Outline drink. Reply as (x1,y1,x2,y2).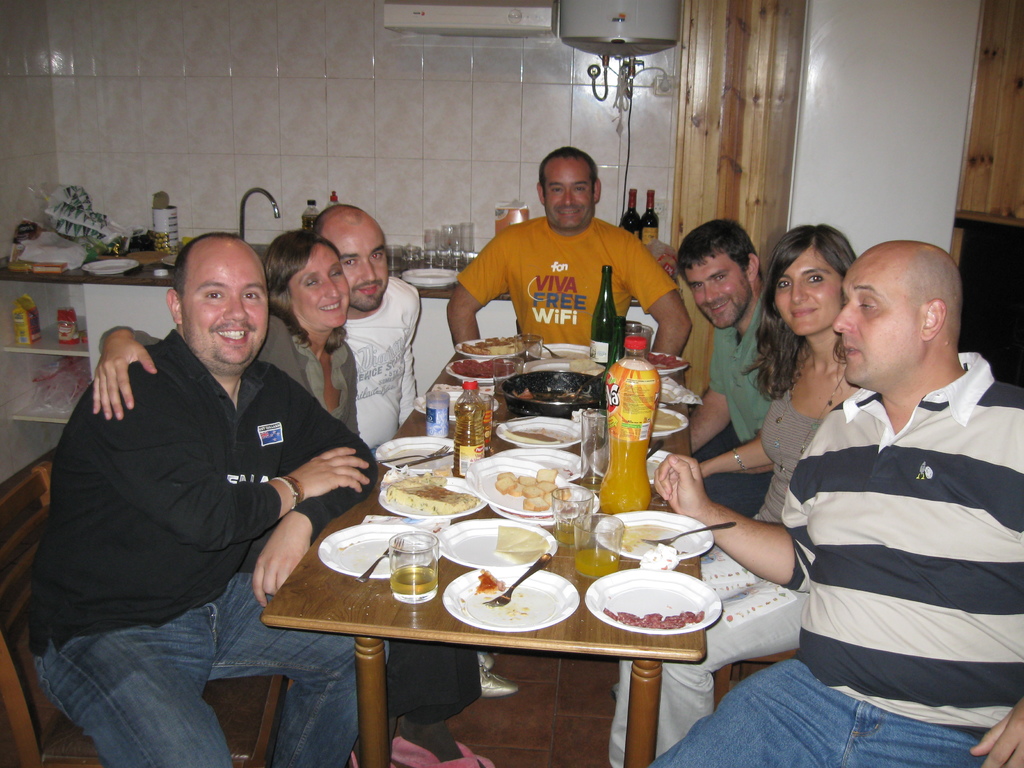
(638,186,659,244).
